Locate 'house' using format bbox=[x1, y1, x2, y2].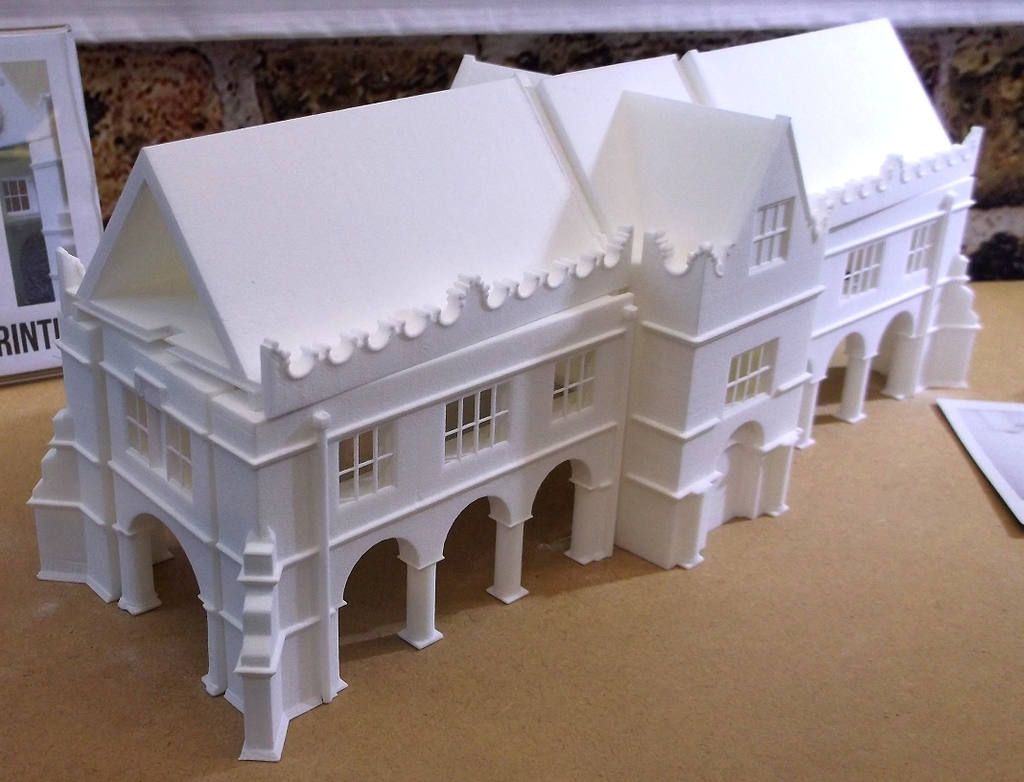
bbox=[19, 7, 990, 764].
